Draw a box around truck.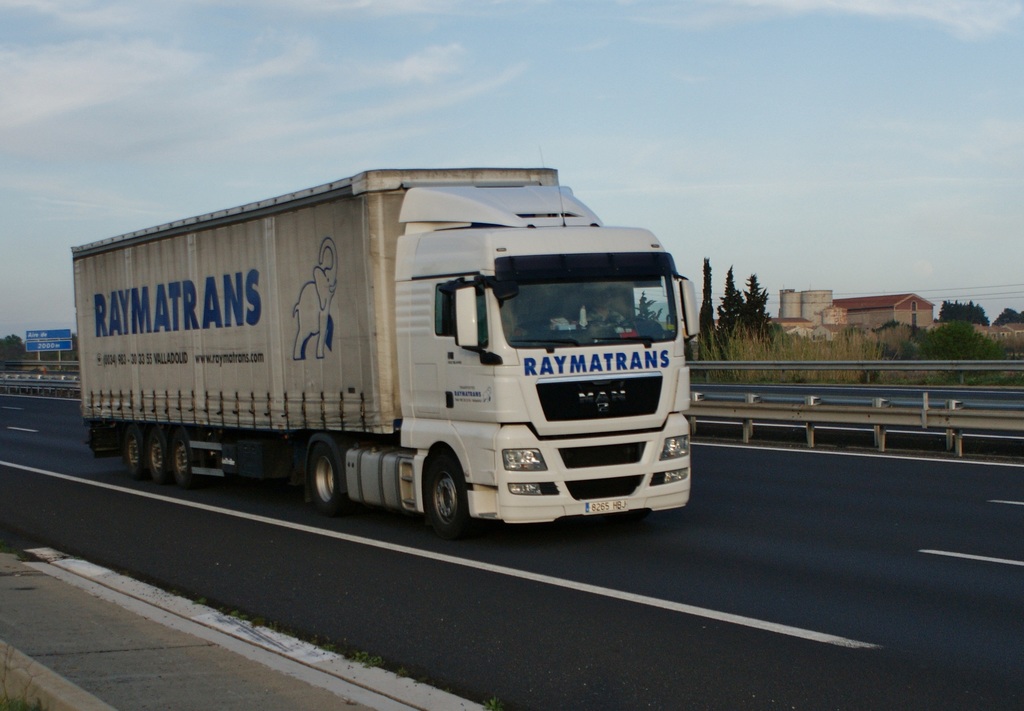
select_region(48, 158, 719, 539).
